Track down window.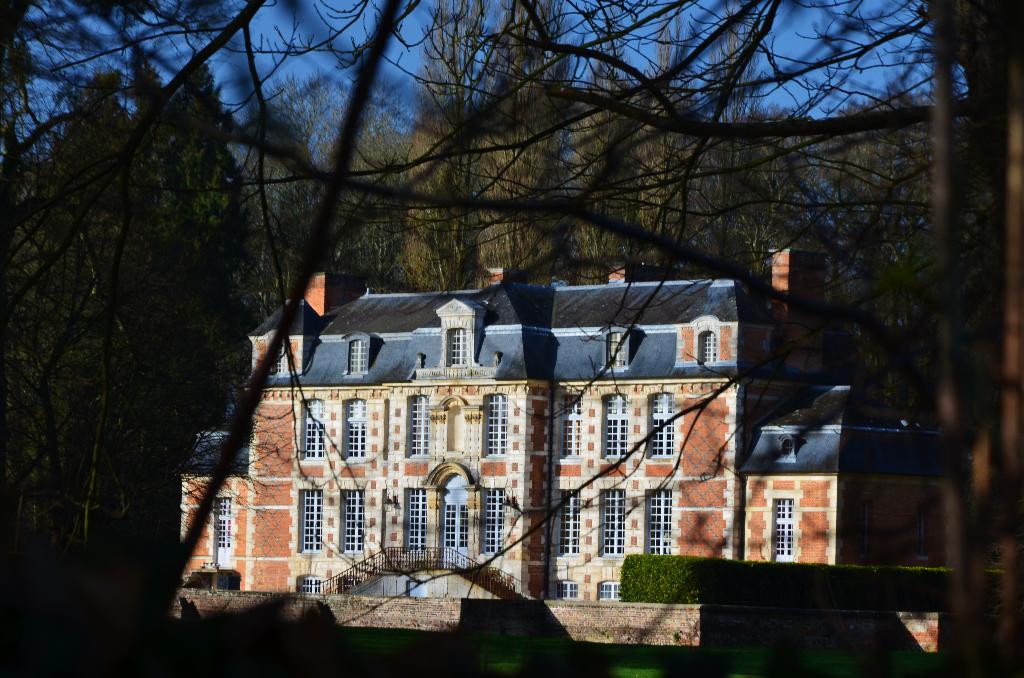
Tracked to (550, 577, 582, 601).
